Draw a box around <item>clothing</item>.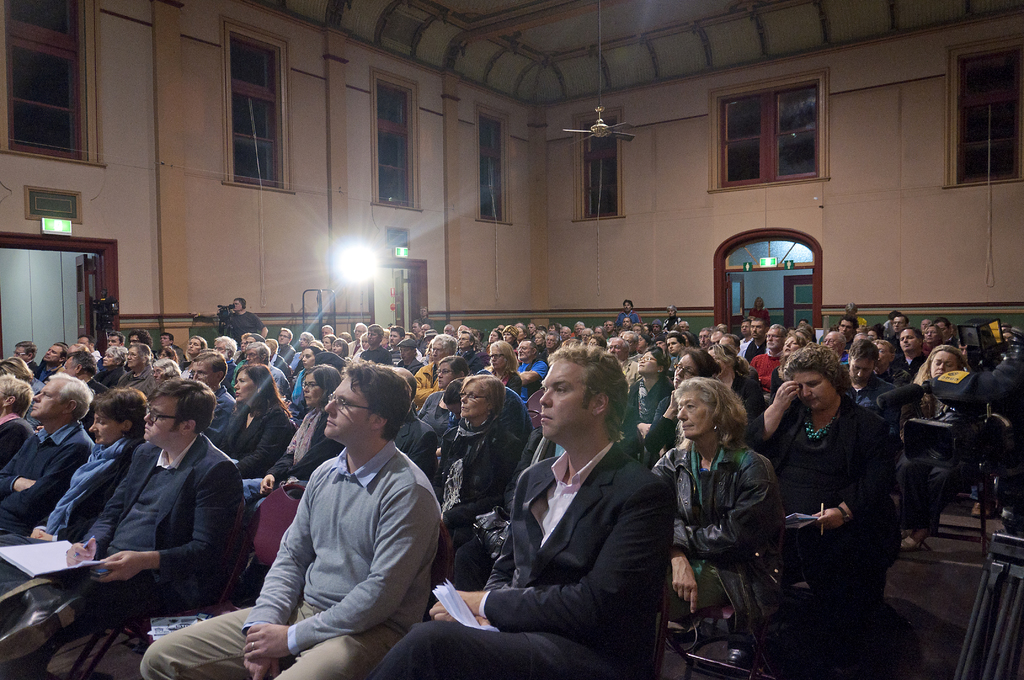
BBox(644, 429, 774, 639).
